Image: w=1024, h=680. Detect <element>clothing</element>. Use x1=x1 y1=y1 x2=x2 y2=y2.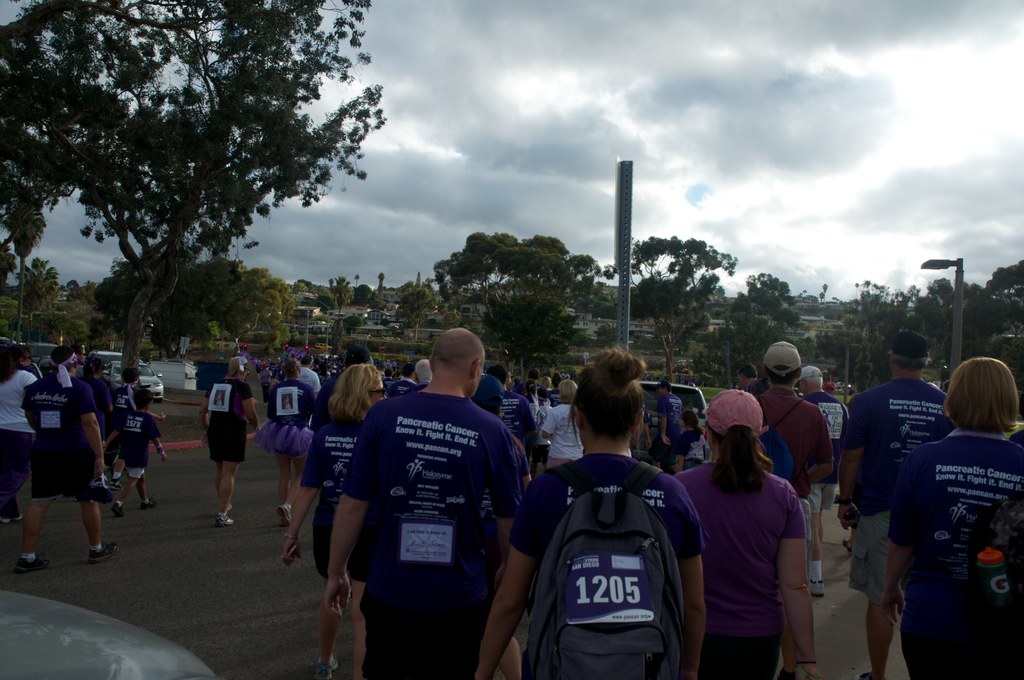
x1=762 y1=389 x2=835 y2=511.
